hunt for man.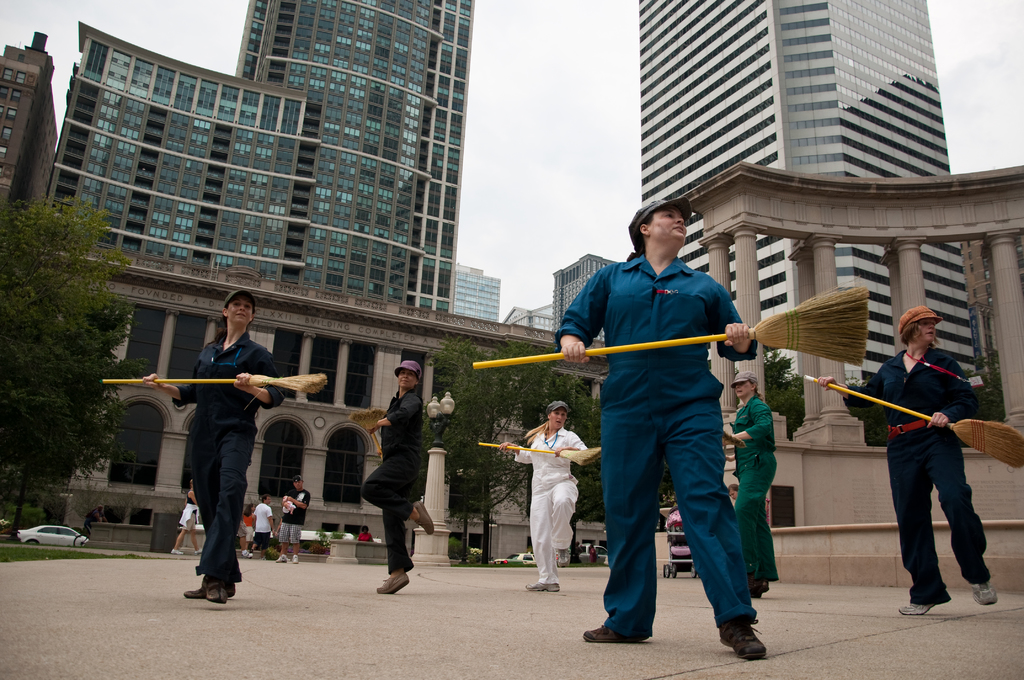
Hunted down at 276/475/308/562.
